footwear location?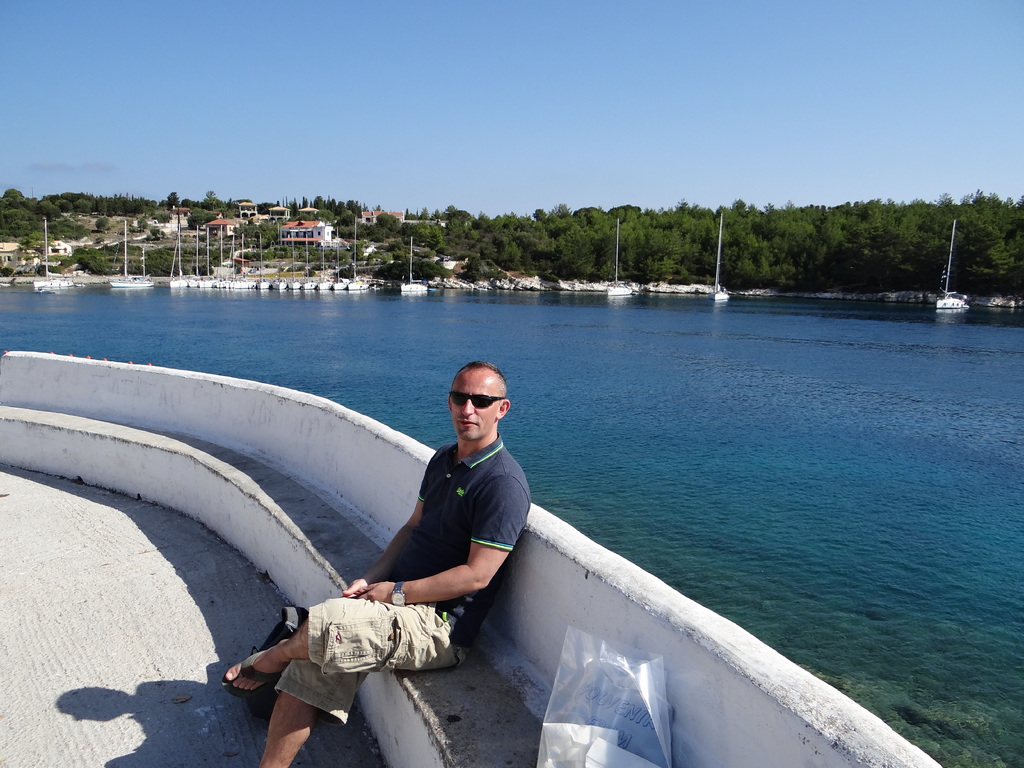
{"left": 220, "top": 648, "right": 287, "bottom": 700}
